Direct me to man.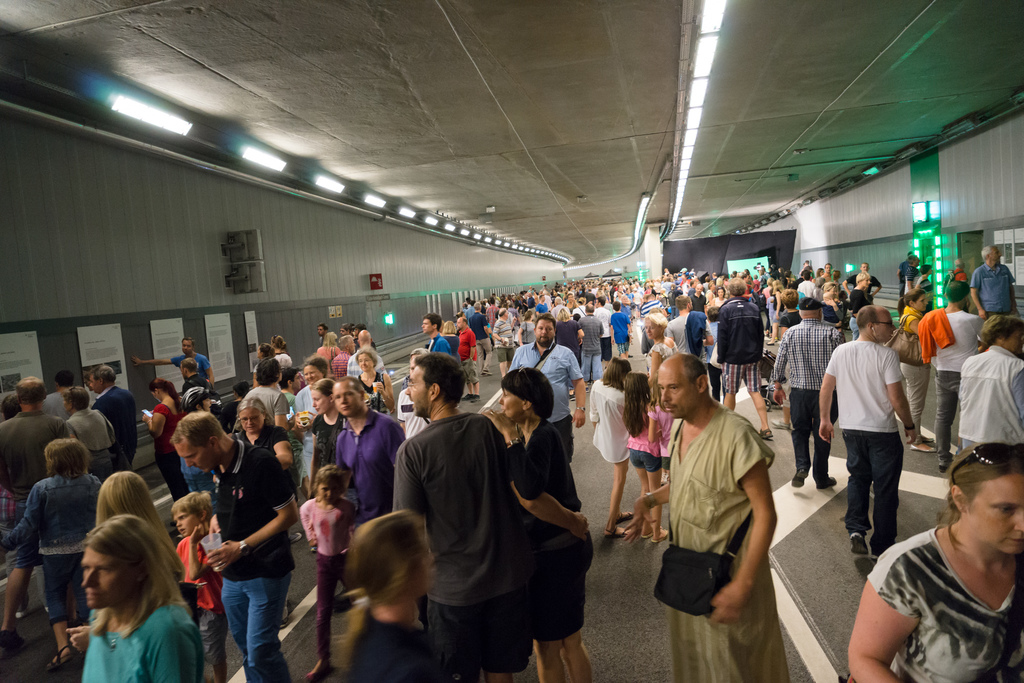
Direction: [x1=506, y1=315, x2=577, y2=518].
